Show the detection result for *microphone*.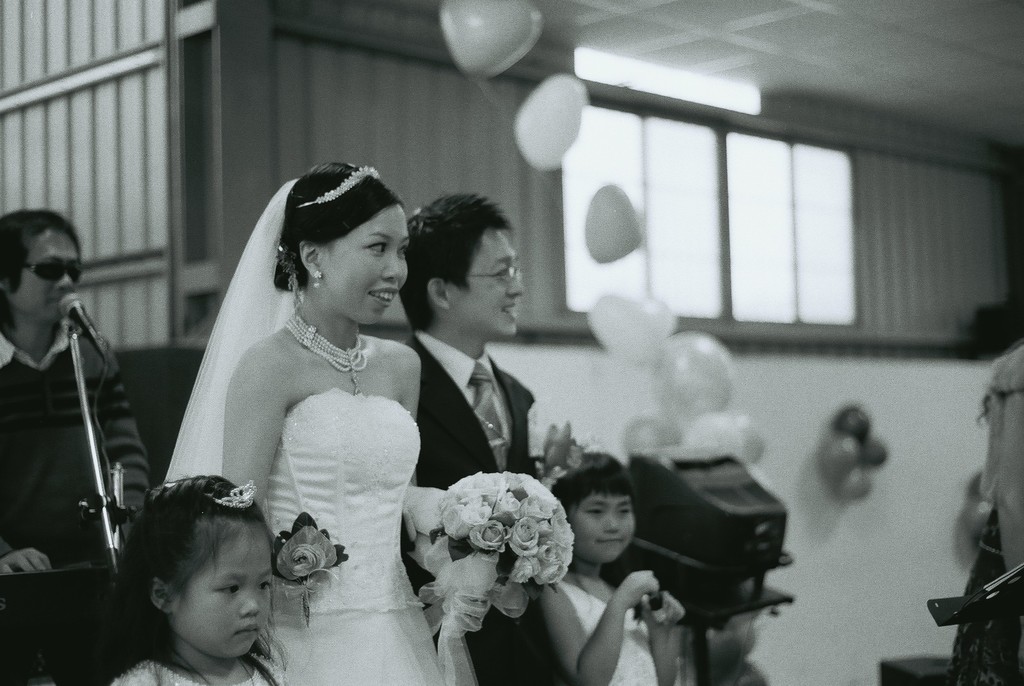
crop(58, 292, 106, 357).
